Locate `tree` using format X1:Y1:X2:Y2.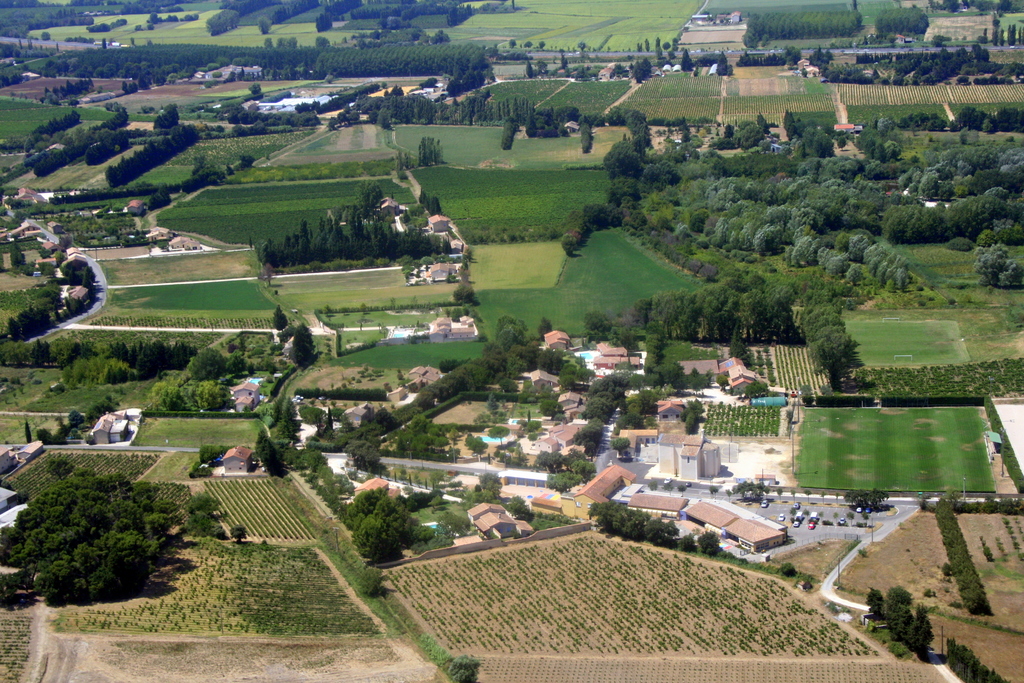
677:486:686:498.
